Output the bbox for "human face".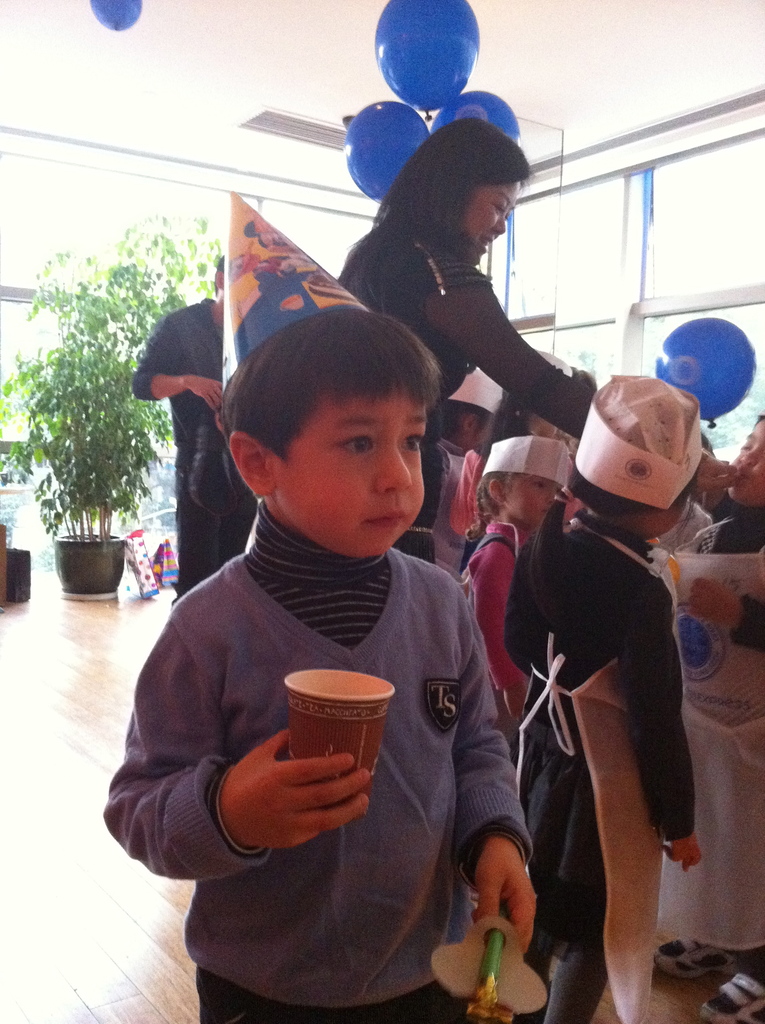
268 387 426 560.
